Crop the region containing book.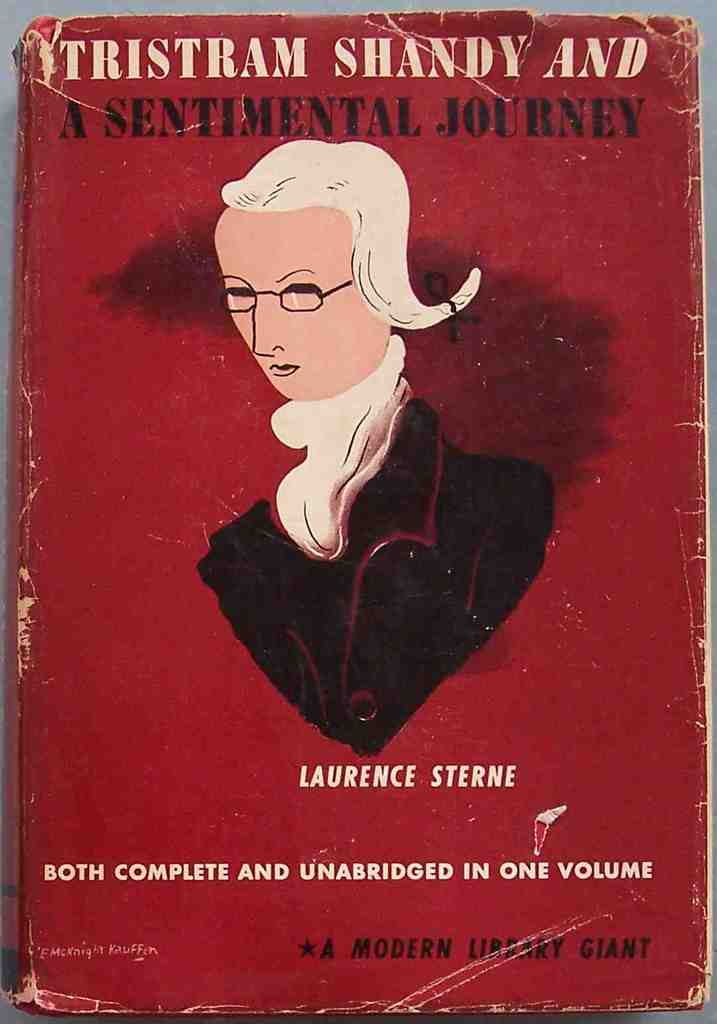
Crop region: (11, 19, 716, 1023).
